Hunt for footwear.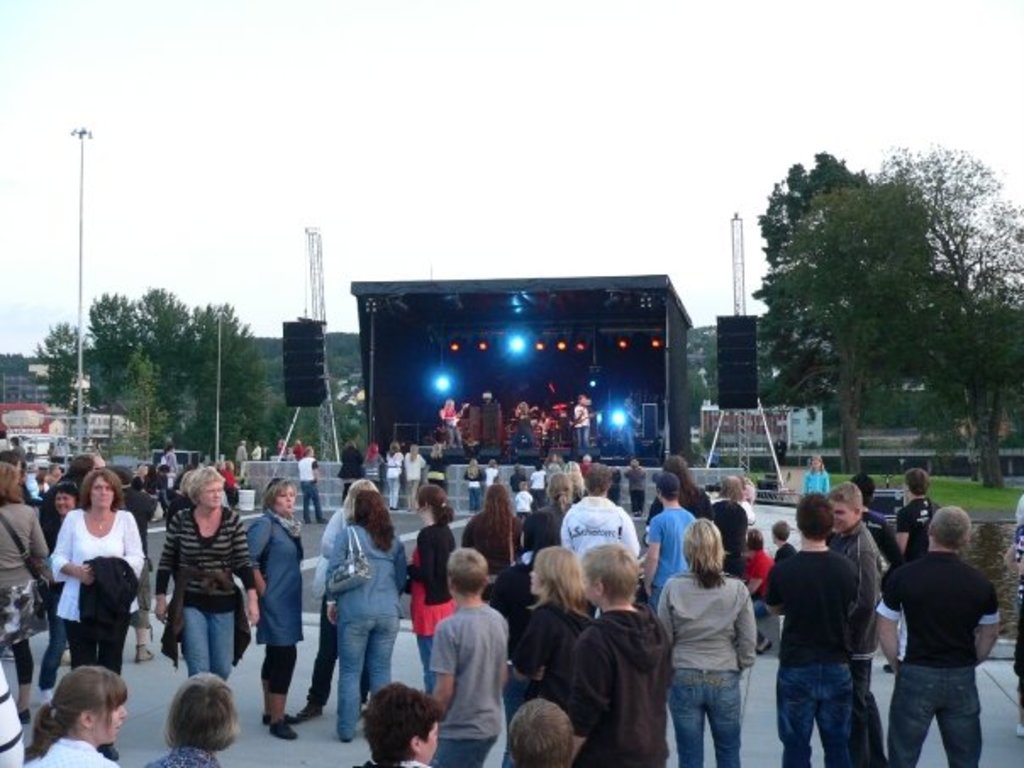
Hunted down at [407,505,410,509].
